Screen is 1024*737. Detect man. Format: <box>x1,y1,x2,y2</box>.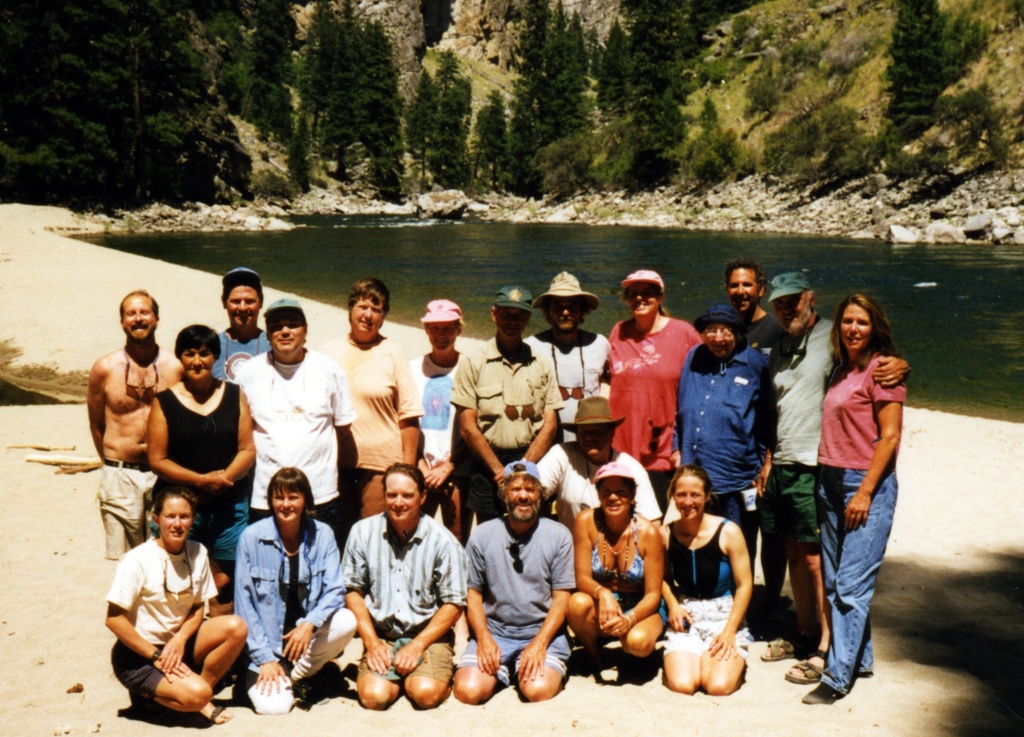
<box>339,464,464,699</box>.
